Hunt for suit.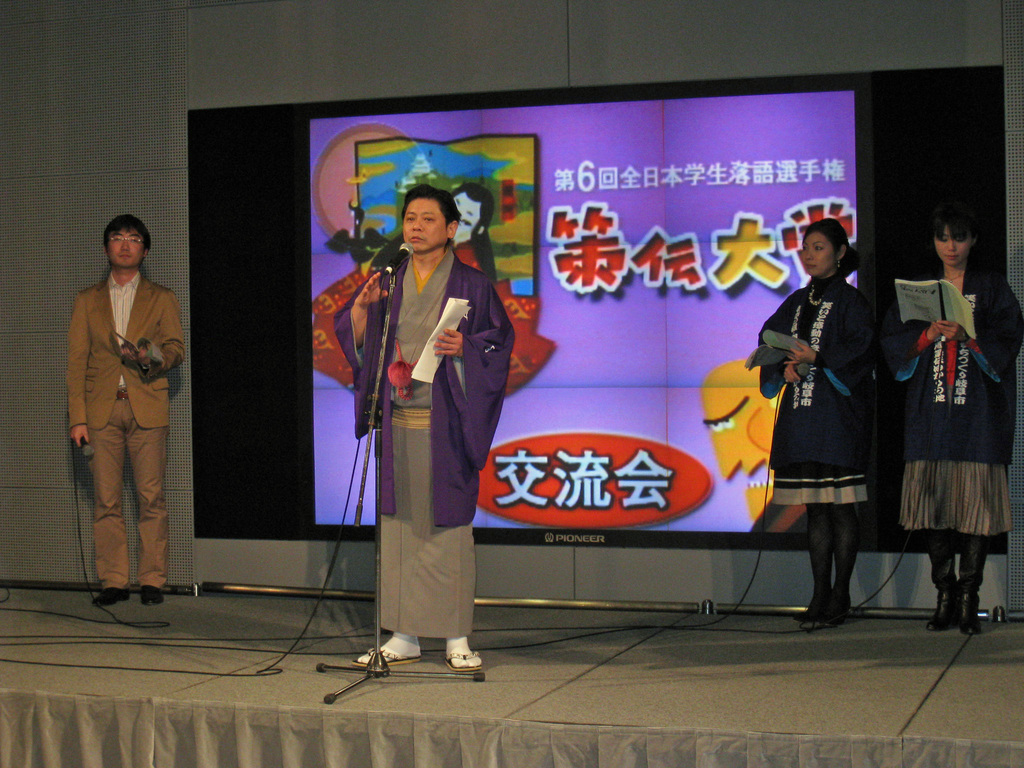
Hunted down at 59:220:177:619.
